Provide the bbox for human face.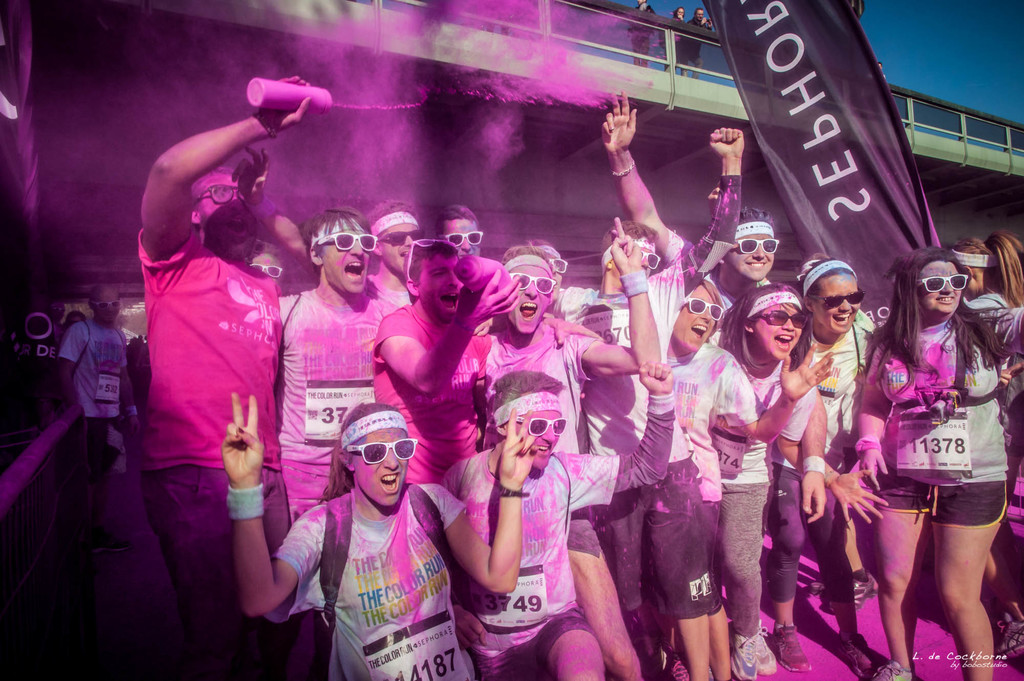
[918, 260, 961, 314].
